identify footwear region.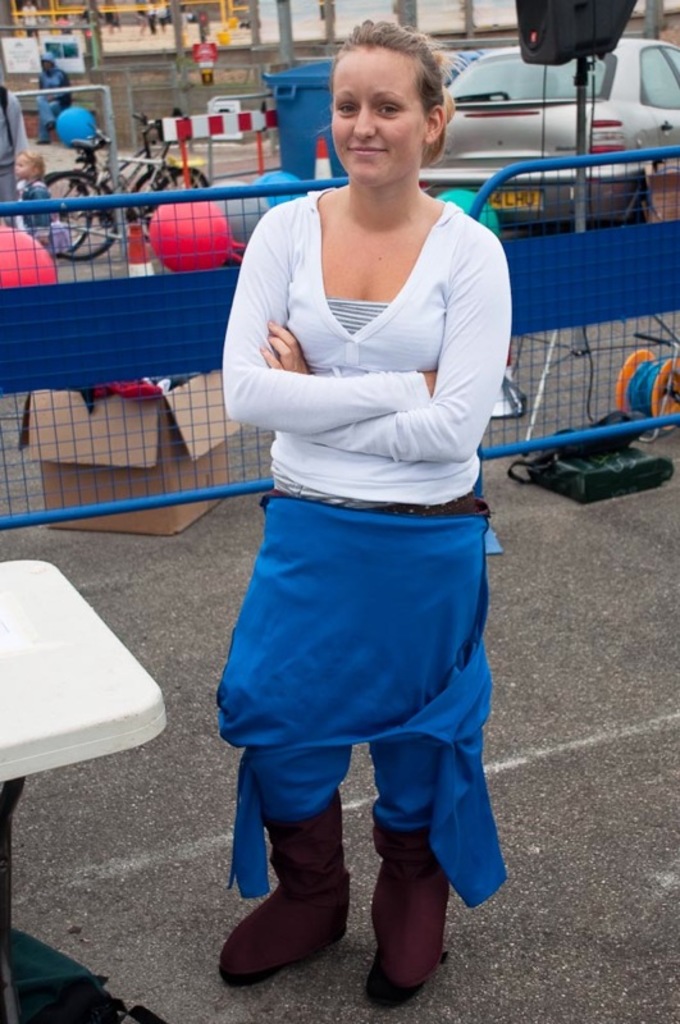
Region: box=[220, 824, 361, 1005].
